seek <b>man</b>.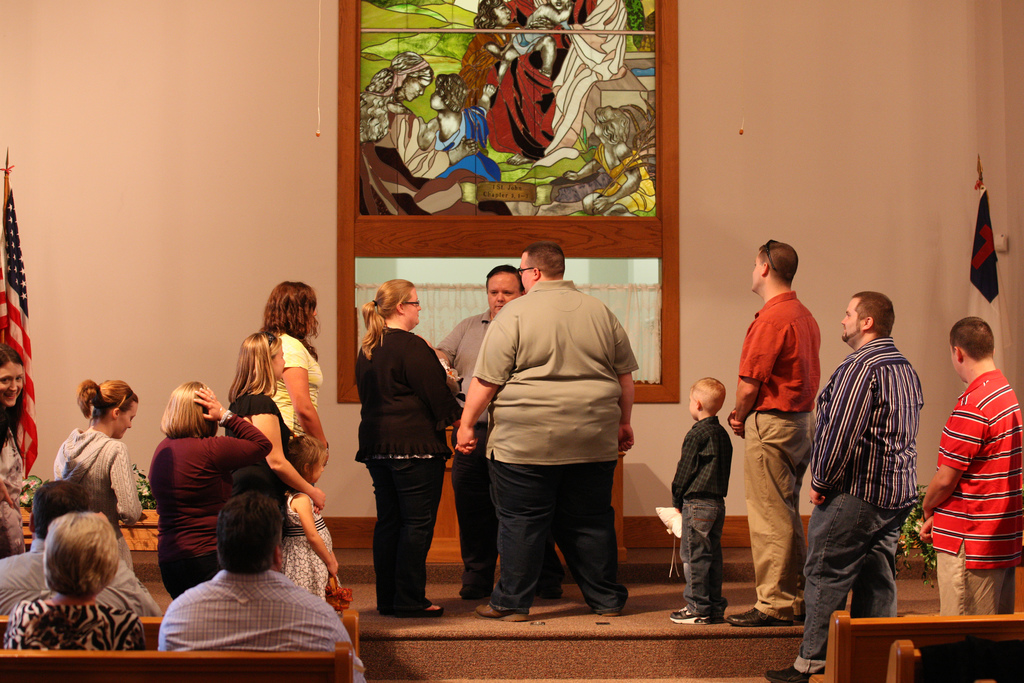
Rect(920, 318, 1023, 618).
